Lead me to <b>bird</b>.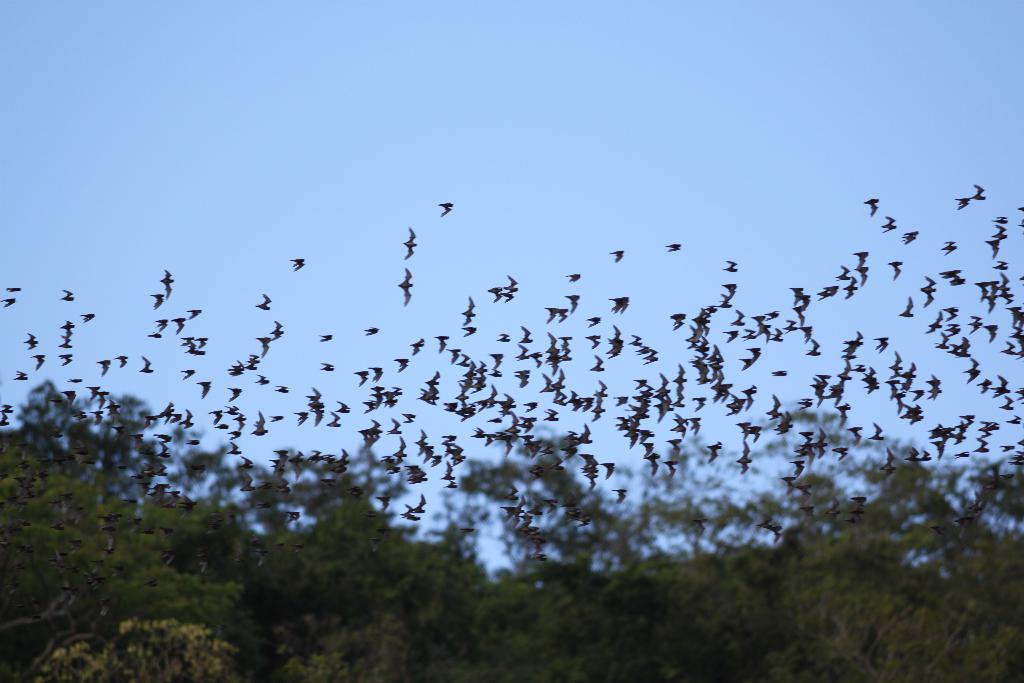
Lead to [177,332,207,357].
